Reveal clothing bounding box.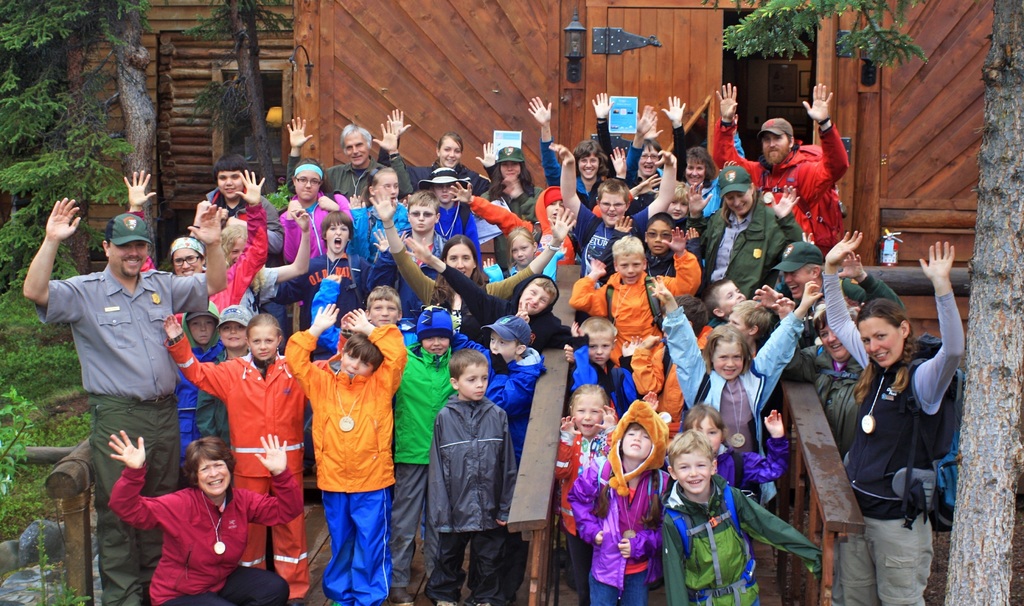
Revealed: rect(446, 325, 548, 461).
